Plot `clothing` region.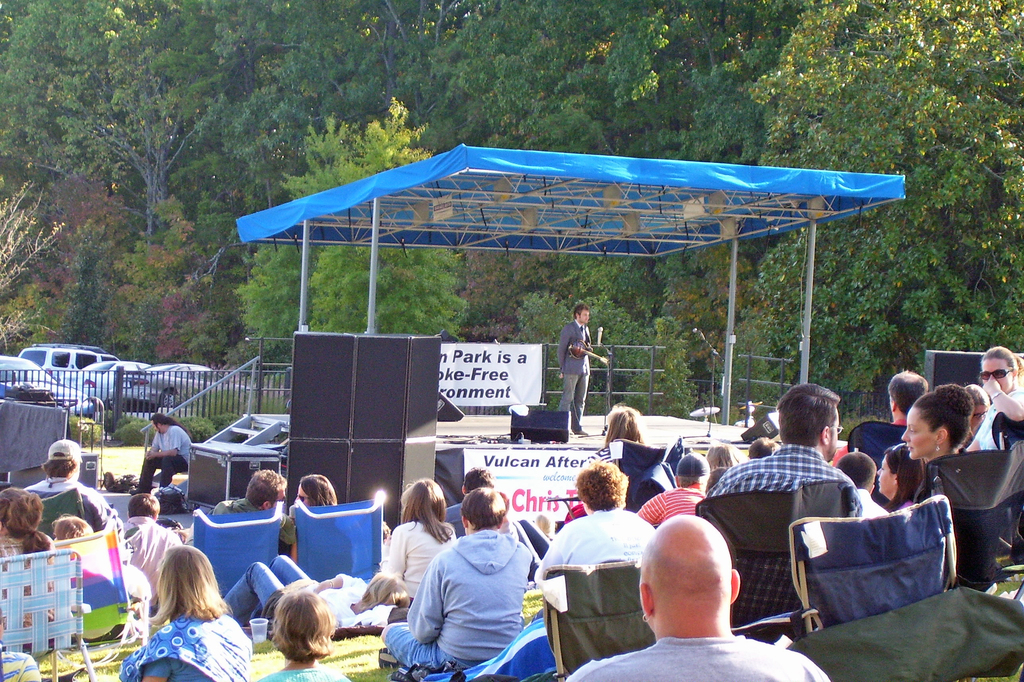
Plotted at region(29, 472, 111, 540).
